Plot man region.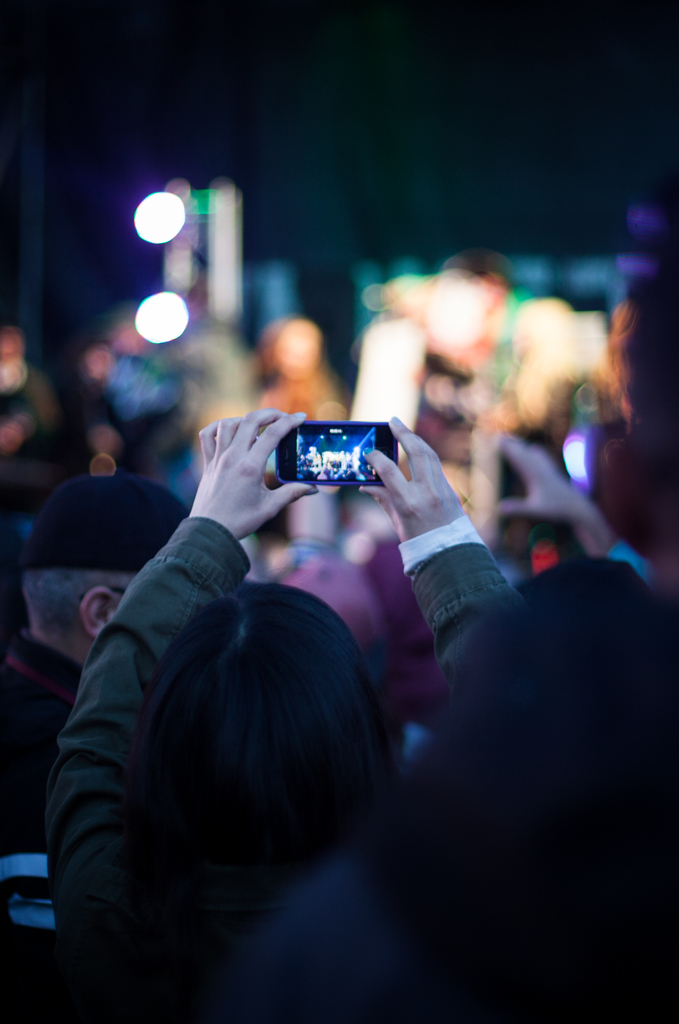
Plotted at {"x1": 0, "y1": 462, "x2": 193, "y2": 845}.
